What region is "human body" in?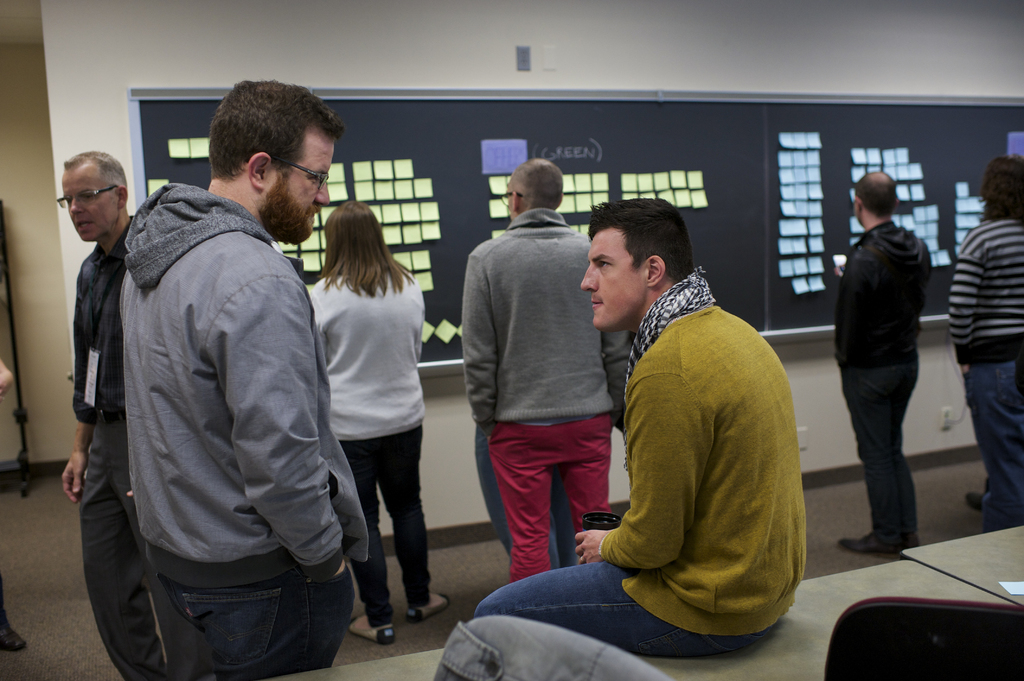
<region>0, 354, 28, 653</region>.
